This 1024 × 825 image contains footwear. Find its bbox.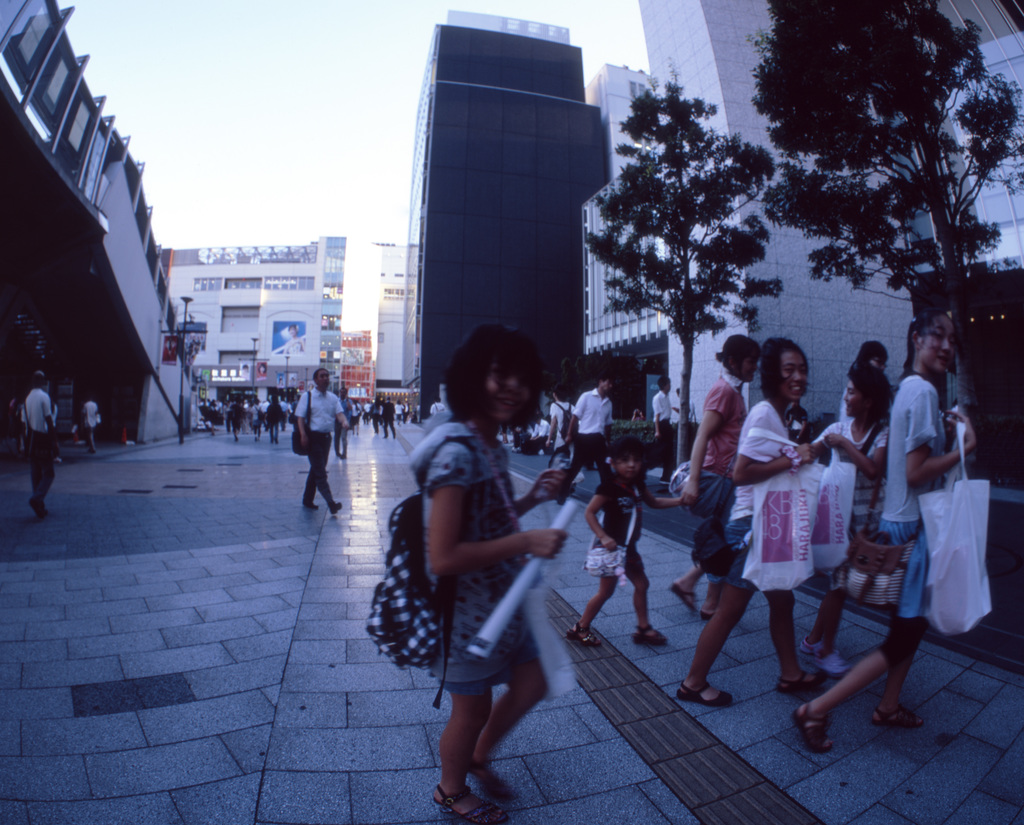
635,625,668,648.
